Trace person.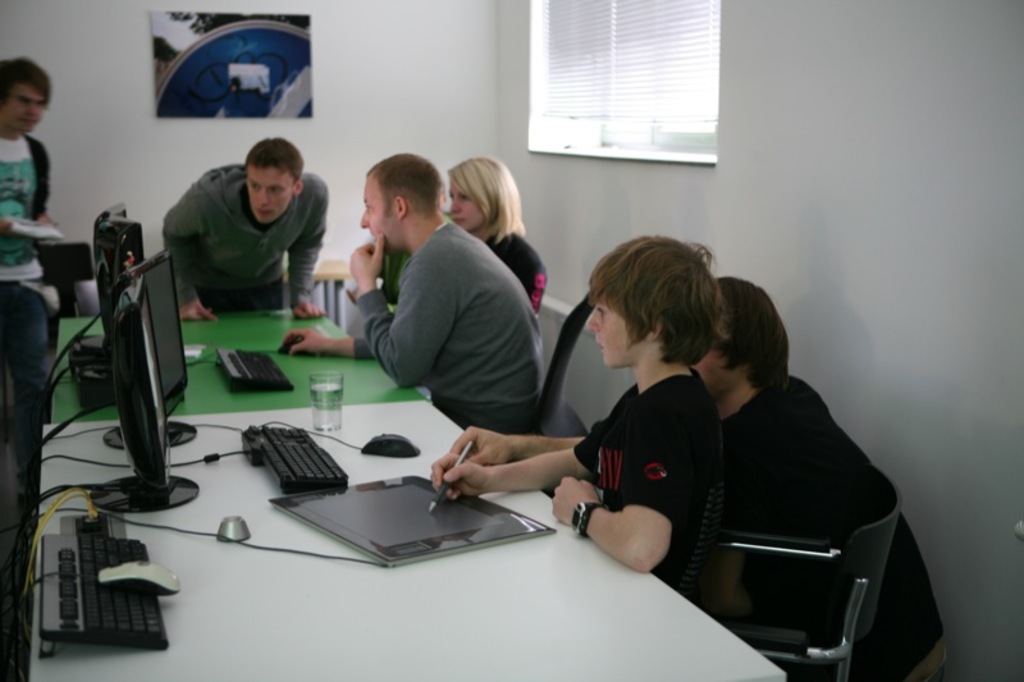
Traced to <bbox>449, 276, 951, 681</bbox>.
